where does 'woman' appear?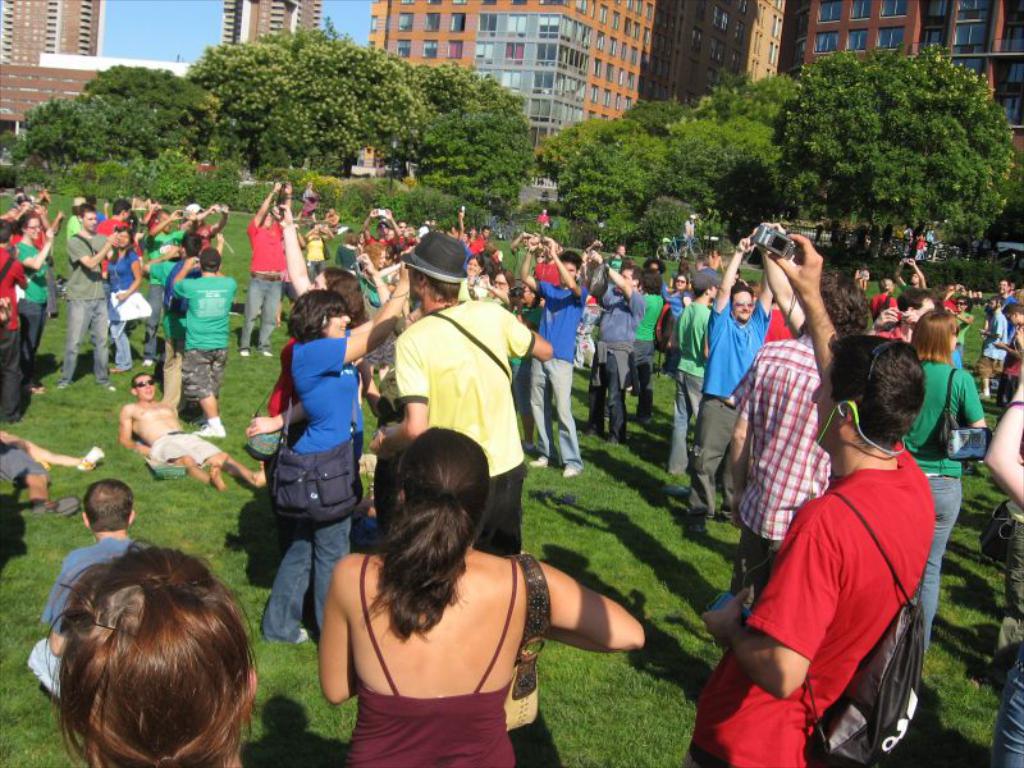
Appears at crop(900, 311, 992, 667).
